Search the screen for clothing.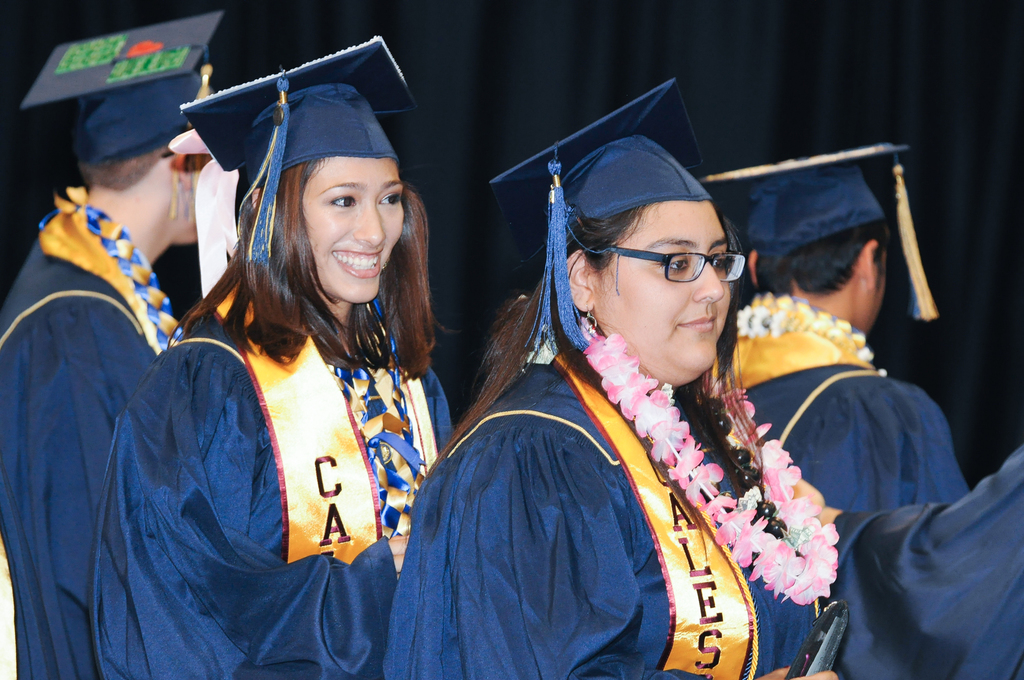
Found at [707,285,979,520].
